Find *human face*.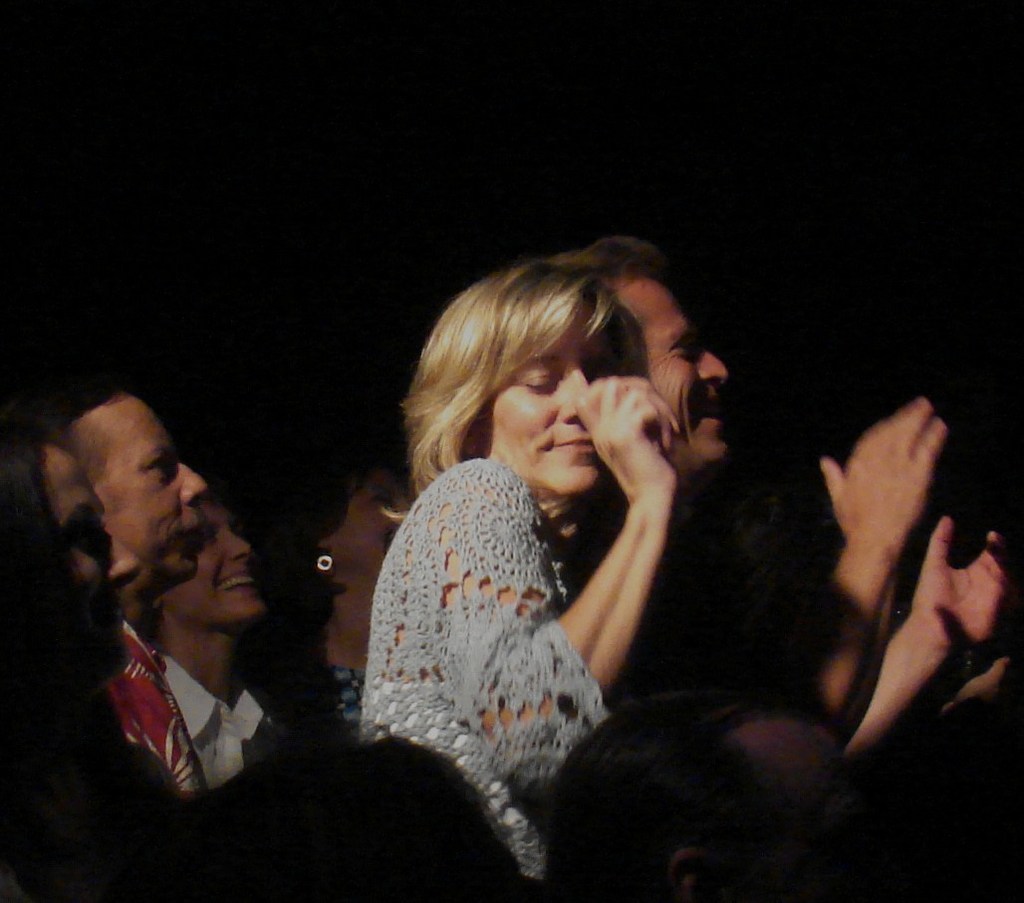
select_region(164, 496, 268, 627).
